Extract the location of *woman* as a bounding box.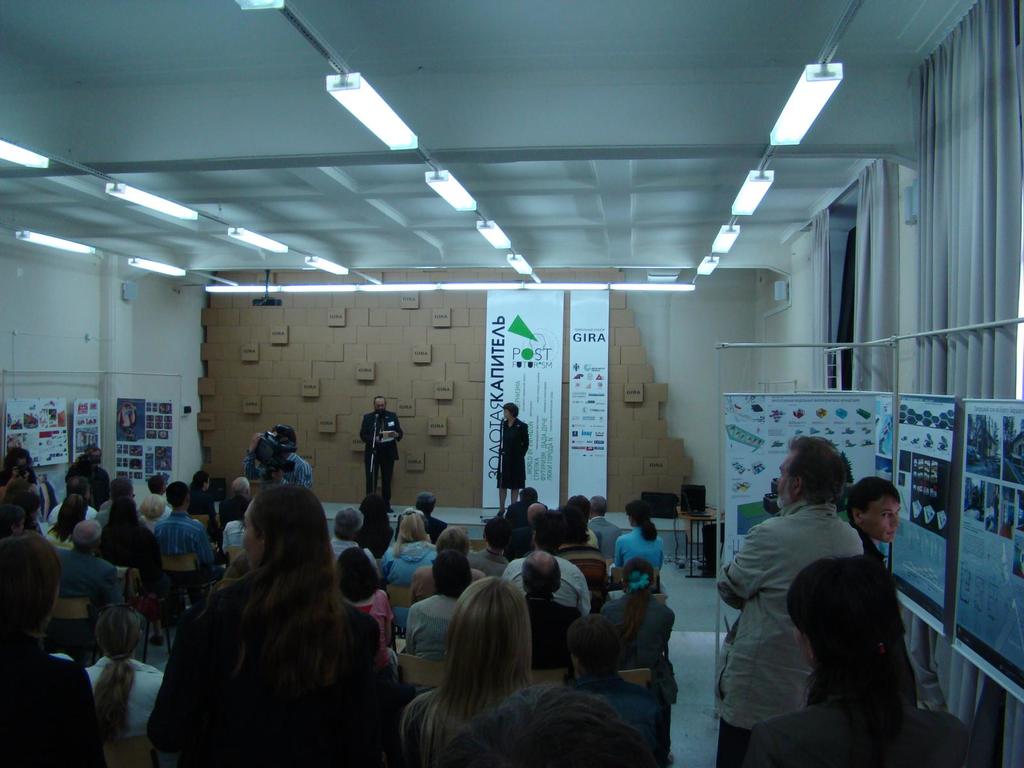
(x1=398, y1=556, x2=472, y2=657).
